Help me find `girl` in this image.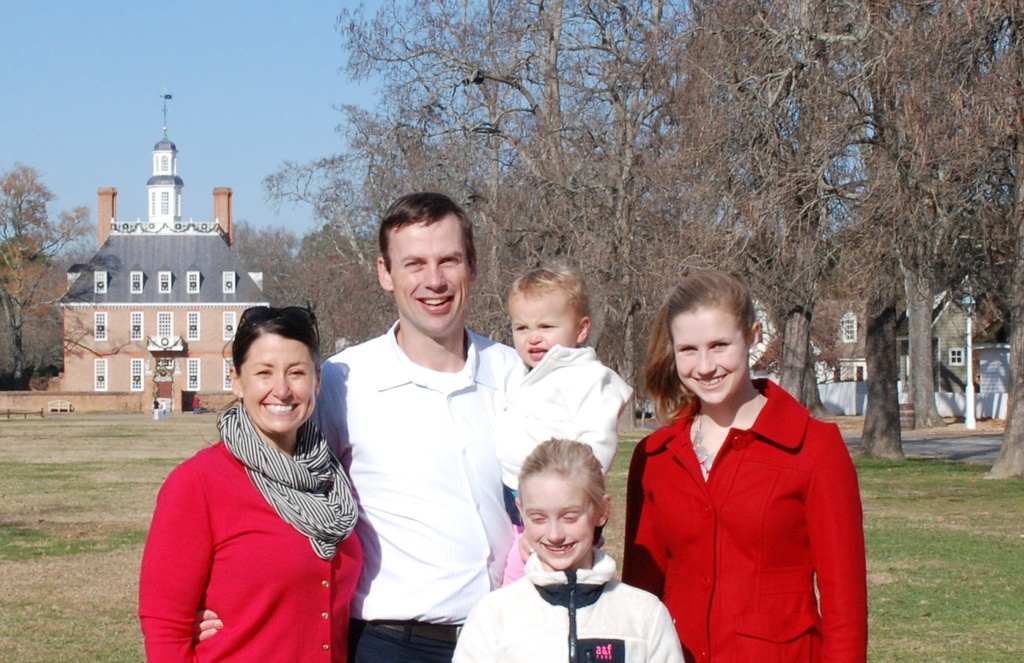
Found it: 623:266:866:662.
